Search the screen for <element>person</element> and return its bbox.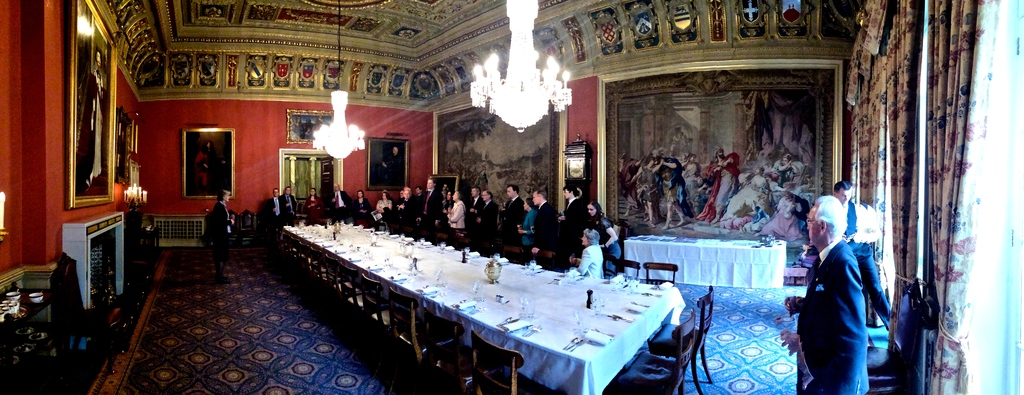
Found: l=202, t=184, r=241, b=277.
